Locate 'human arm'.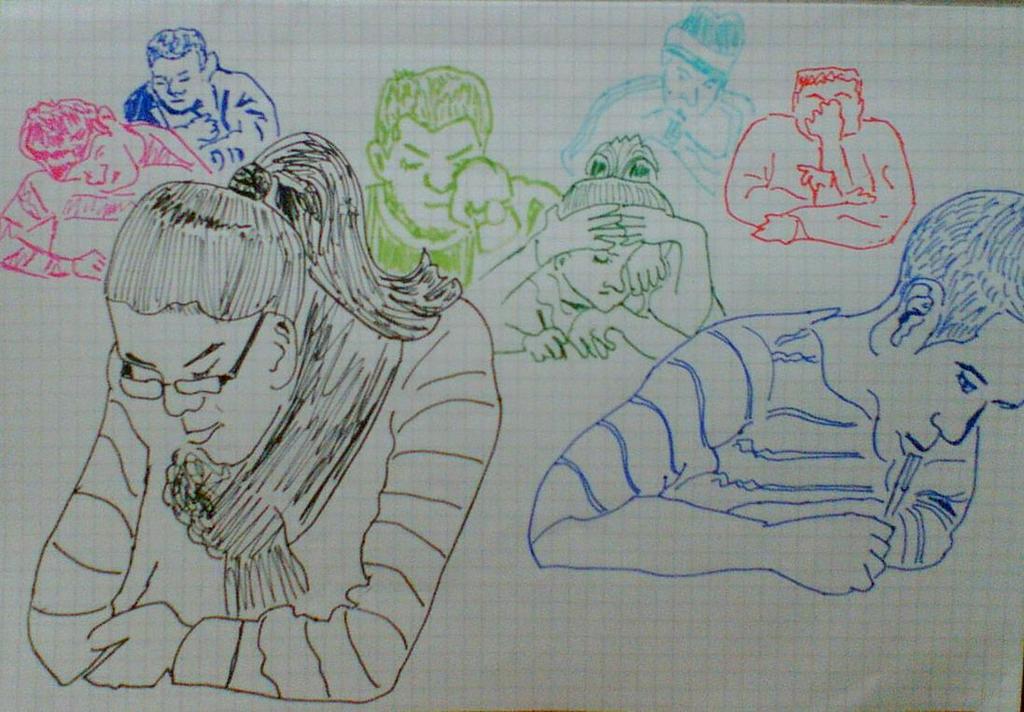
Bounding box: BBox(0, 169, 113, 280).
